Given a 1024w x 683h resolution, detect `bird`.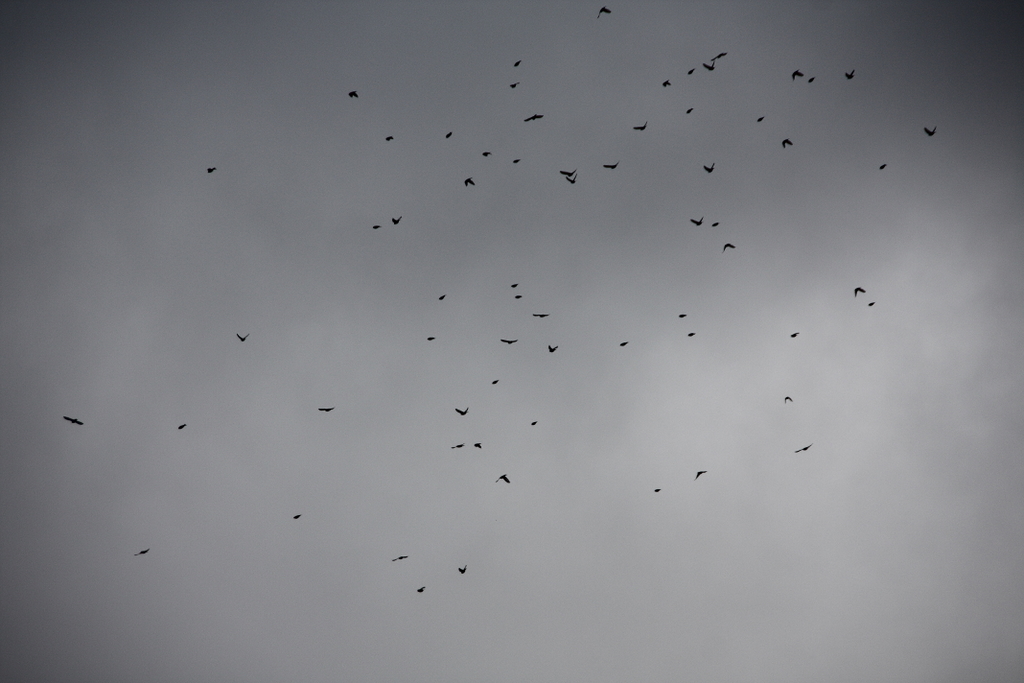
474, 440, 481, 447.
